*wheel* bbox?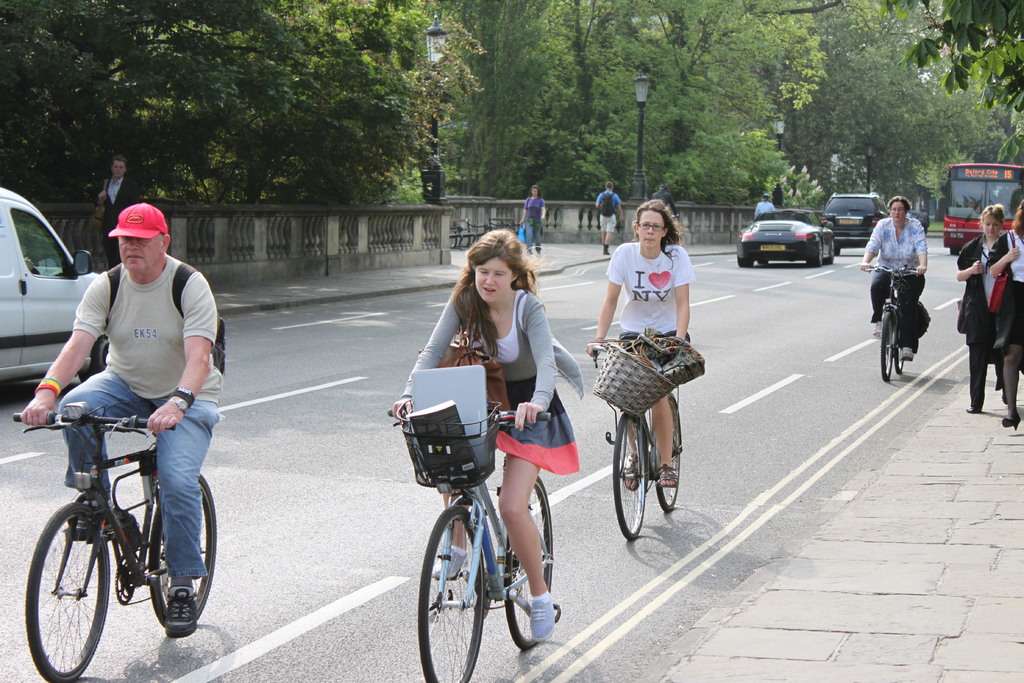
bbox(876, 309, 892, 381)
